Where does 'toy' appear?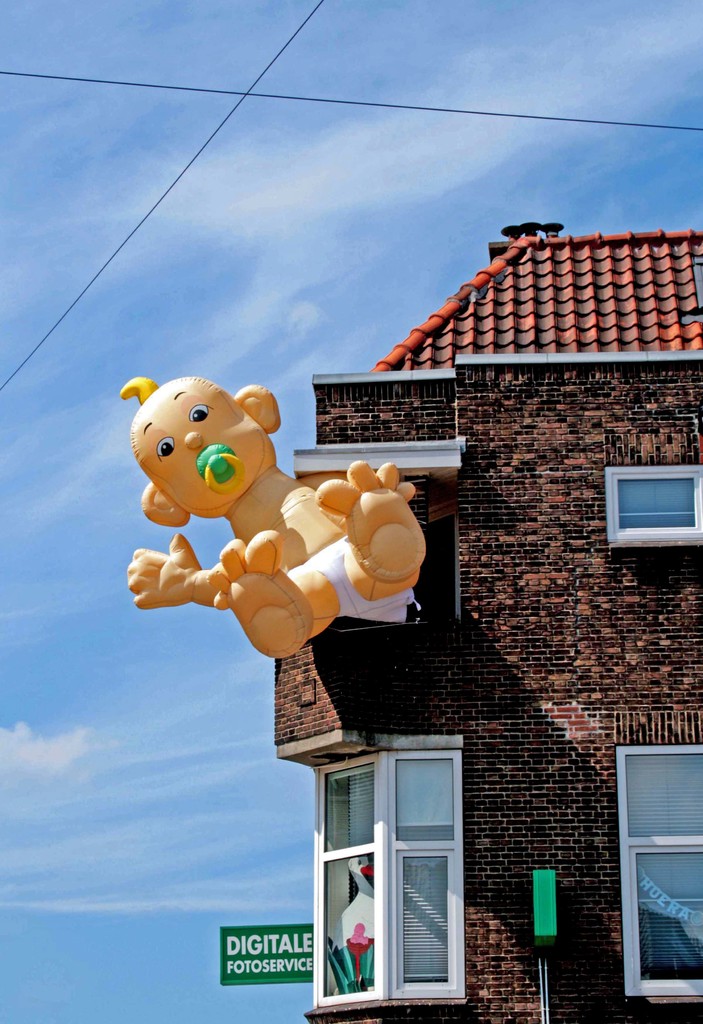
Appears at [x1=338, y1=853, x2=378, y2=942].
